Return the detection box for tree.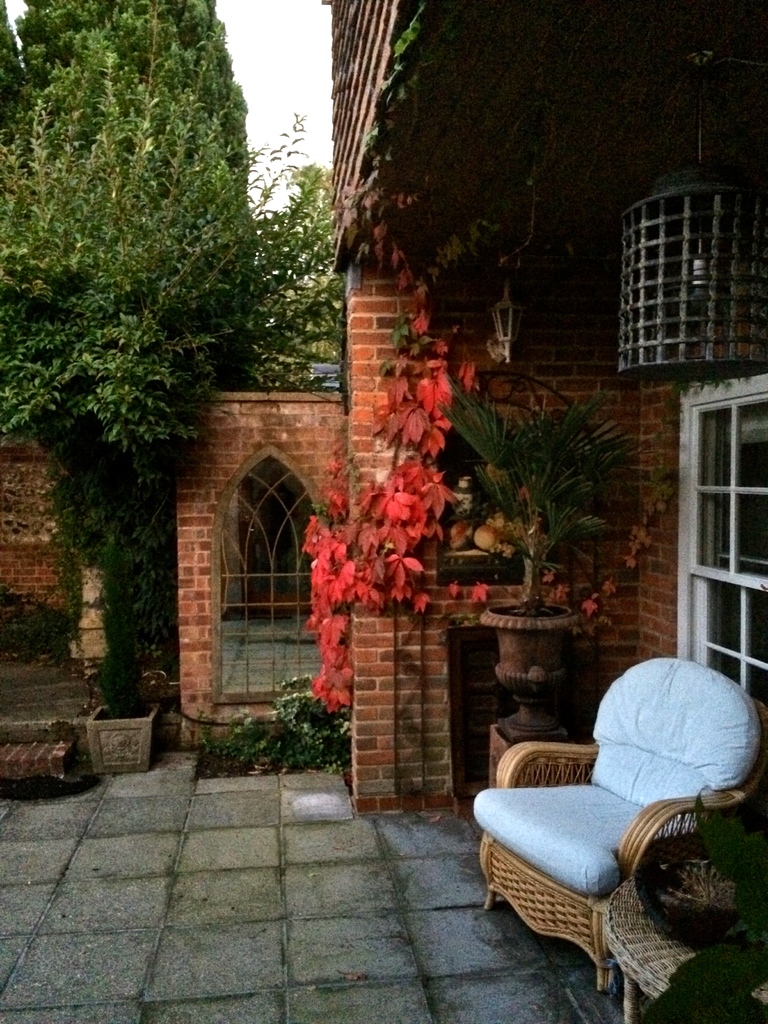
(x1=4, y1=0, x2=336, y2=681).
